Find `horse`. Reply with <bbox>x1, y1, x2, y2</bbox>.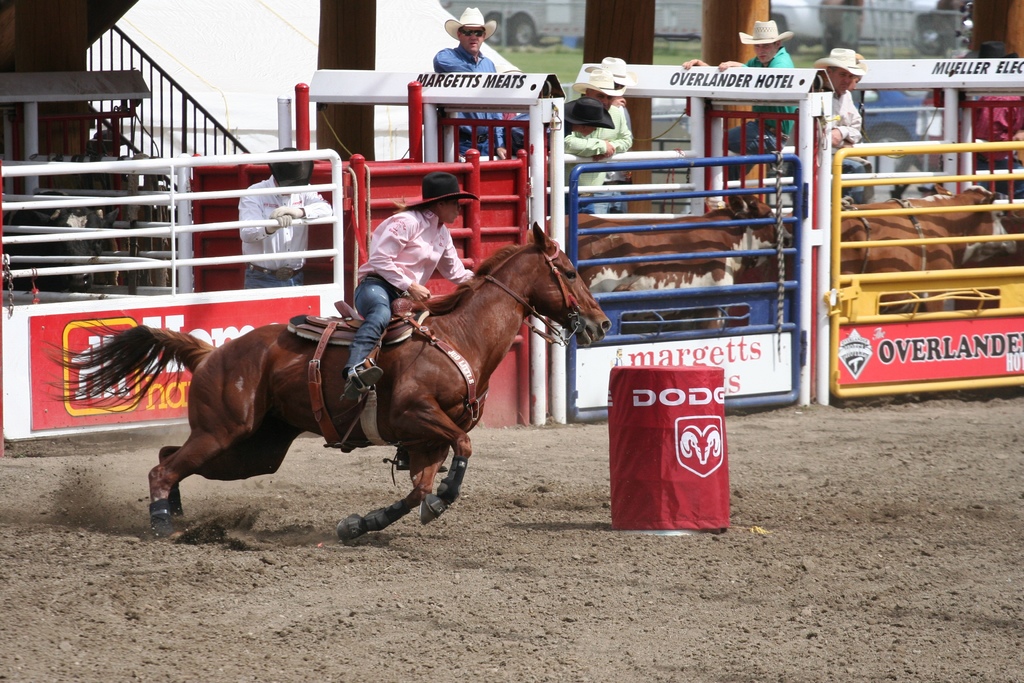
<bbox>36, 215, 611, 542</bbox>.
